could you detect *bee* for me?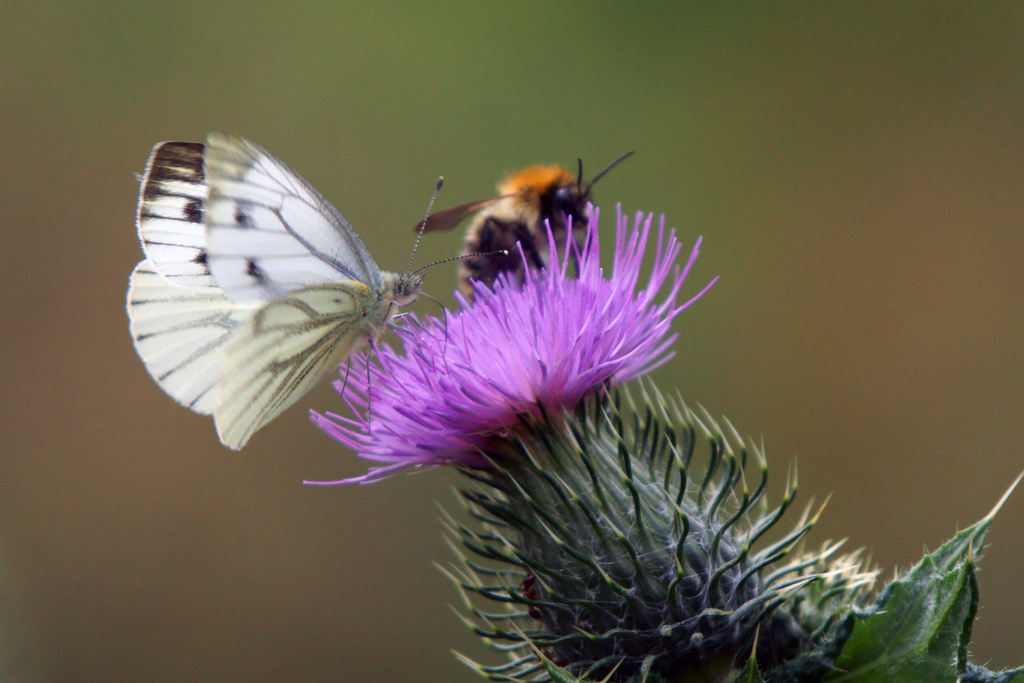
Detection result: box=[405, 152, 626, 292].
